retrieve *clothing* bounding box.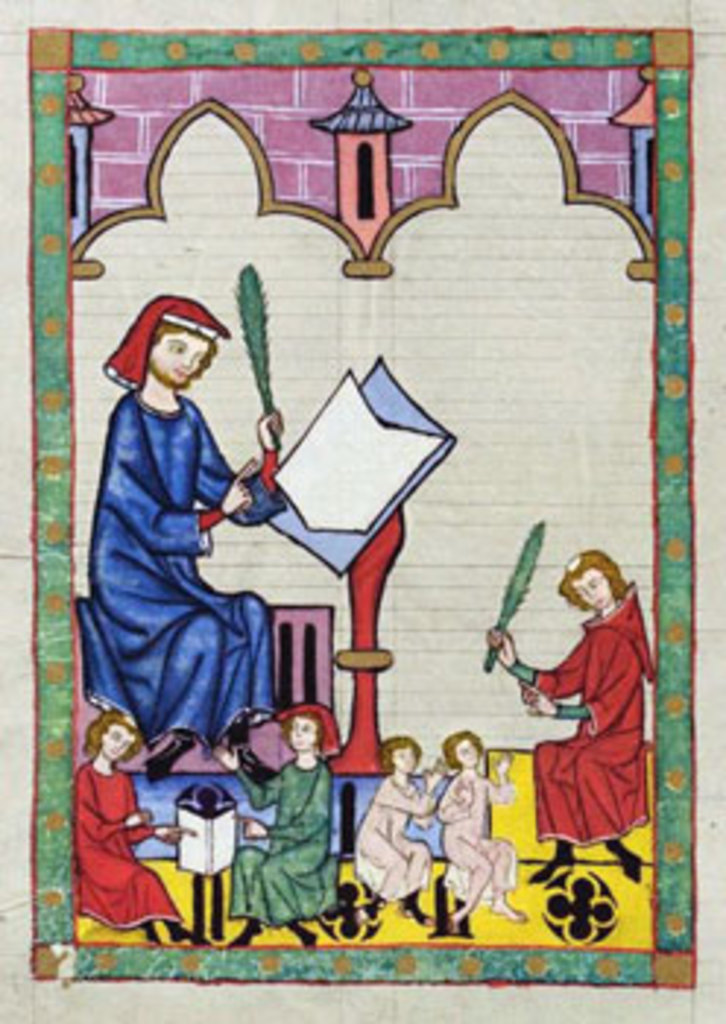
Bounding box: 527,576,656,846.
